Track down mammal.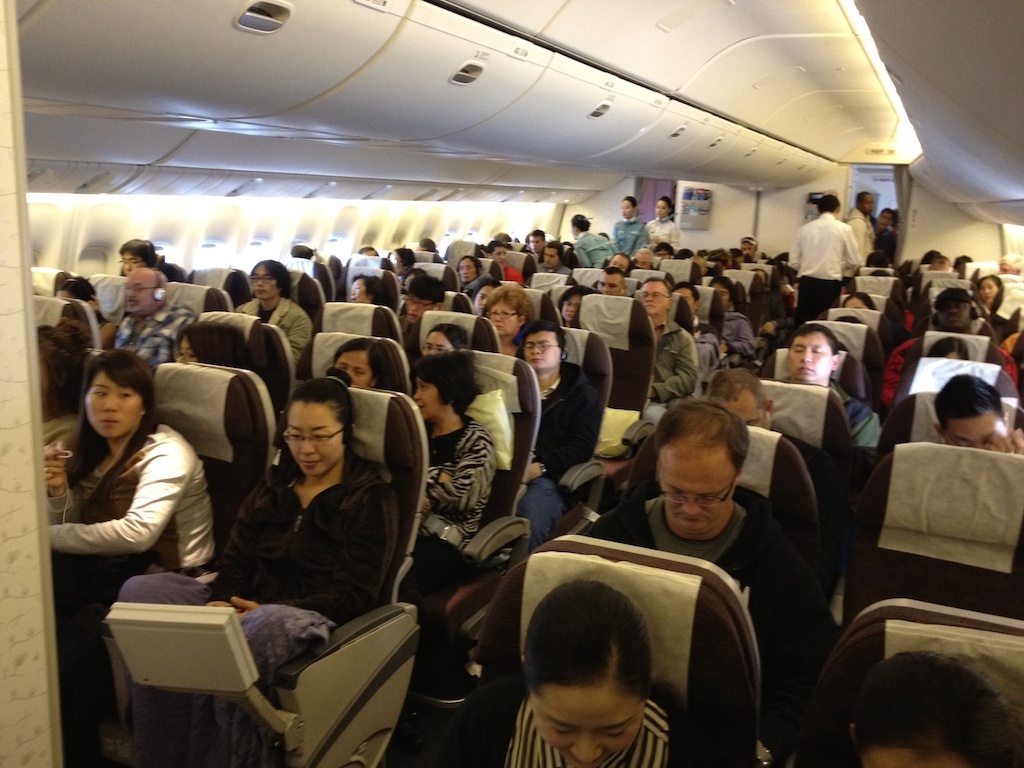
Tracked to left=921, top=334, right=969, bottom=363.
